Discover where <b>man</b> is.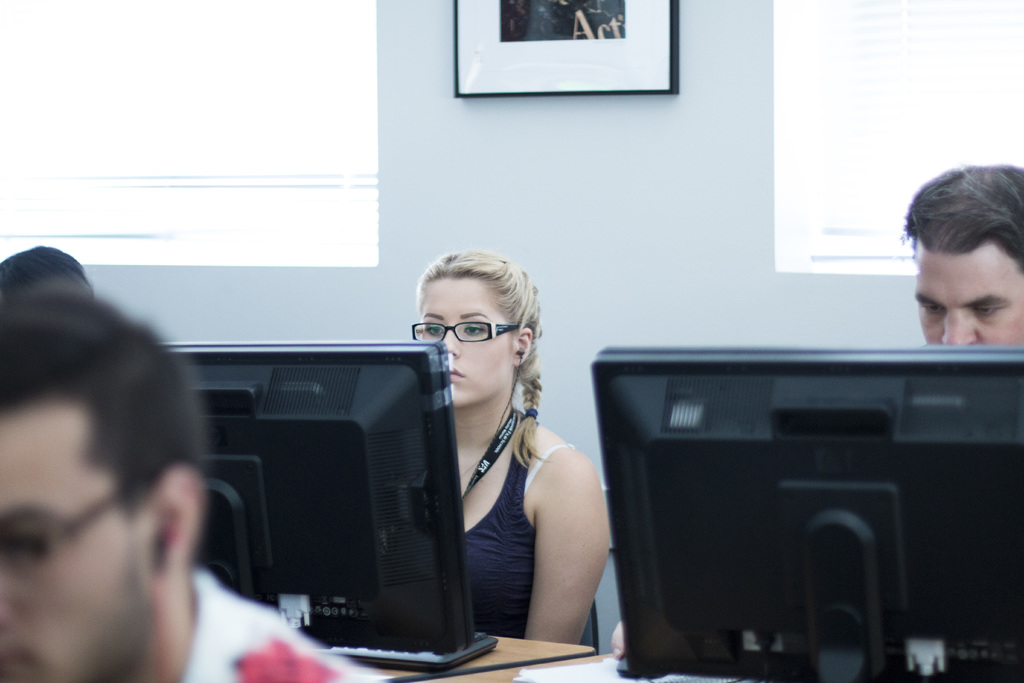
Discovered at bbox=[0, 277, 378, 682].
